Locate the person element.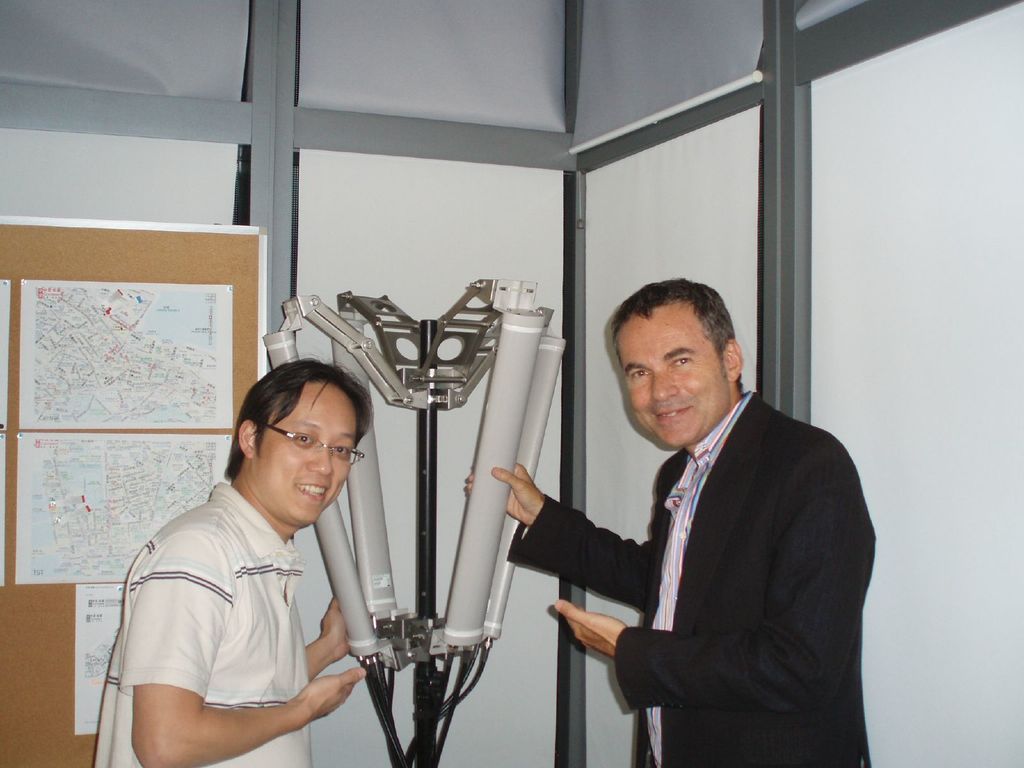
Element bbox: crop(462, 278, 875, 762).
